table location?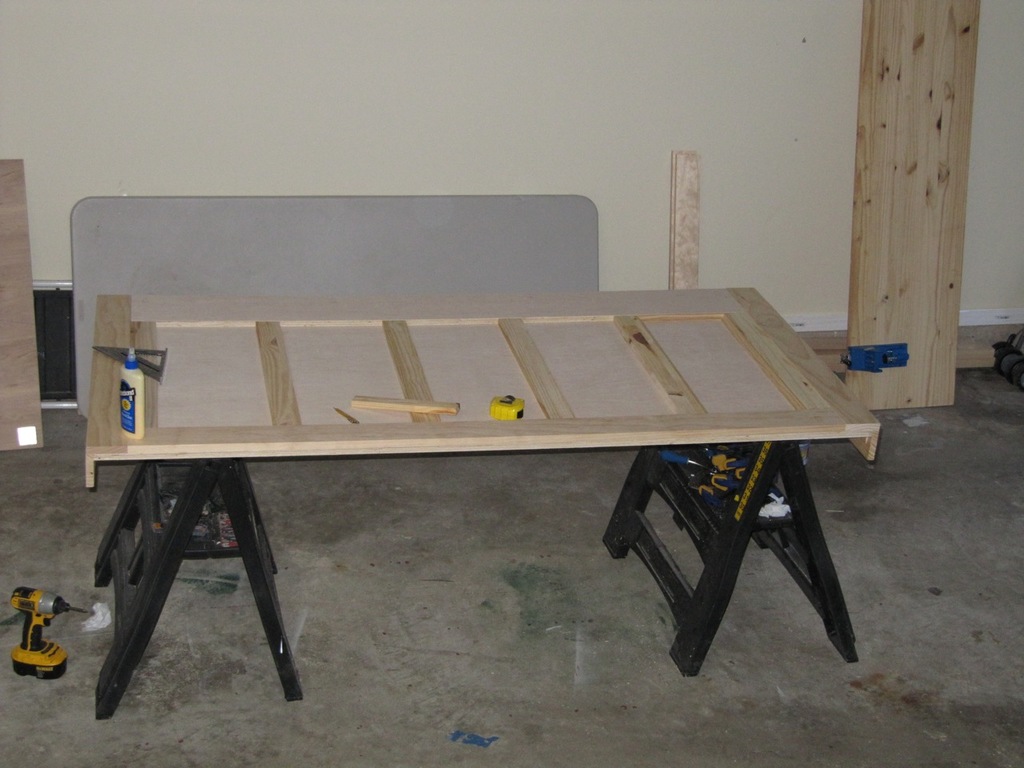
(31,255,921,725)
